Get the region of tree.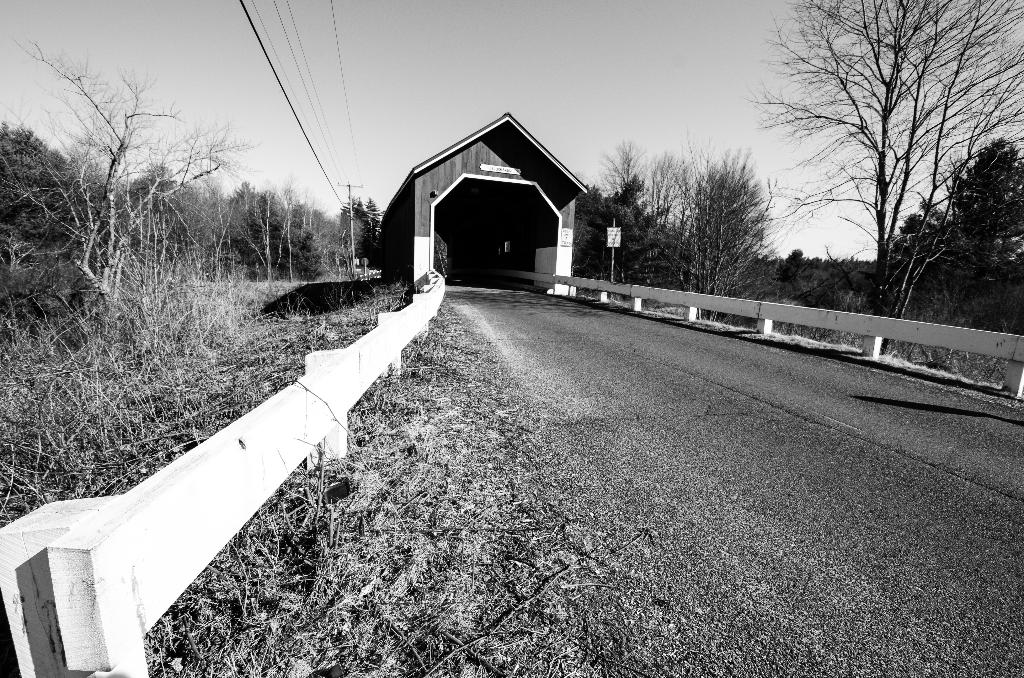
<region>749, 13, 993, 322</region>.
